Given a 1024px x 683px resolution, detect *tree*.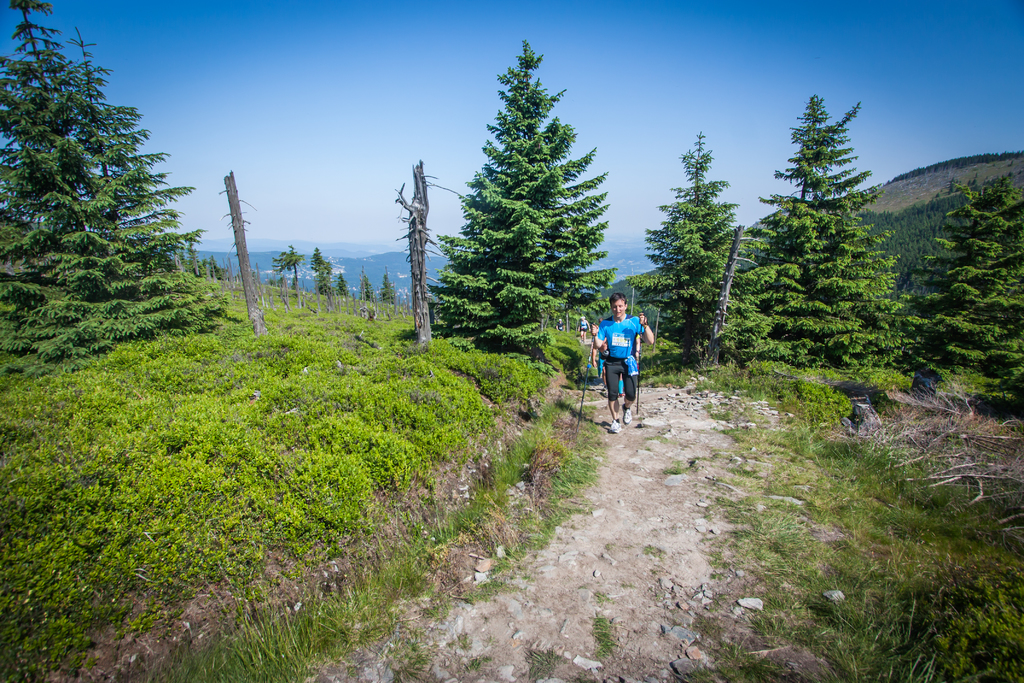
0:0:248:389.
